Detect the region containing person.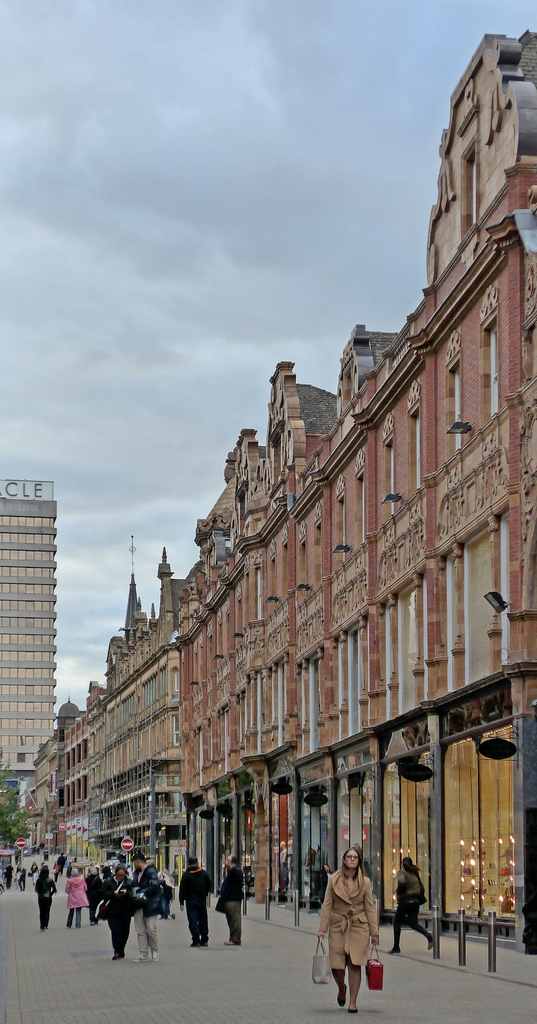
box(64, 863, 85, 922).
